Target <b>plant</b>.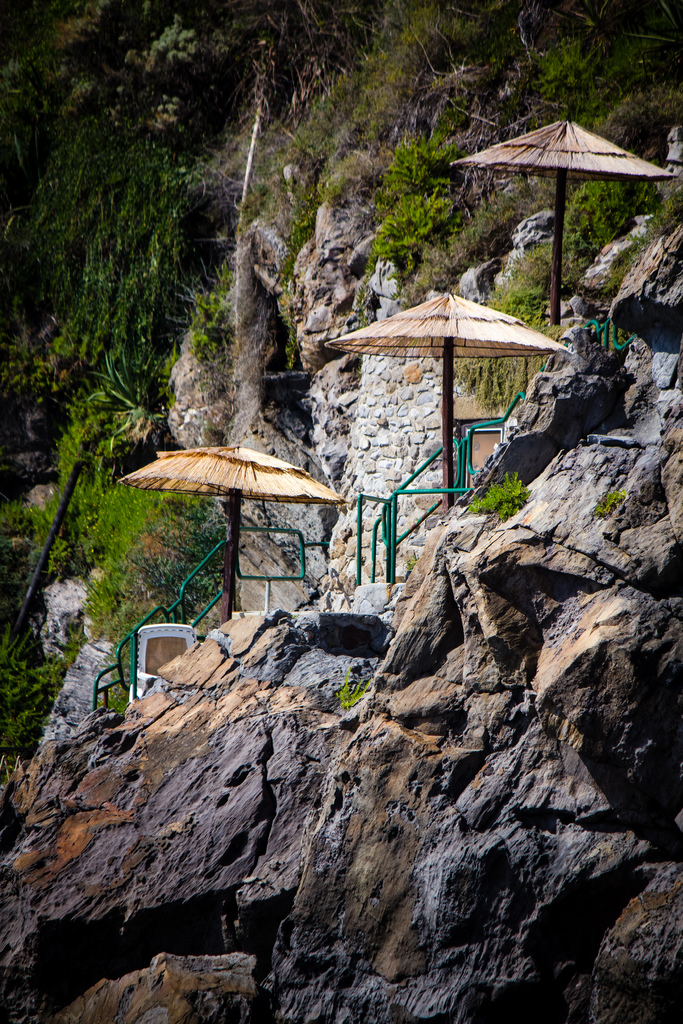
Target region: (465, 356, 504, 413).
